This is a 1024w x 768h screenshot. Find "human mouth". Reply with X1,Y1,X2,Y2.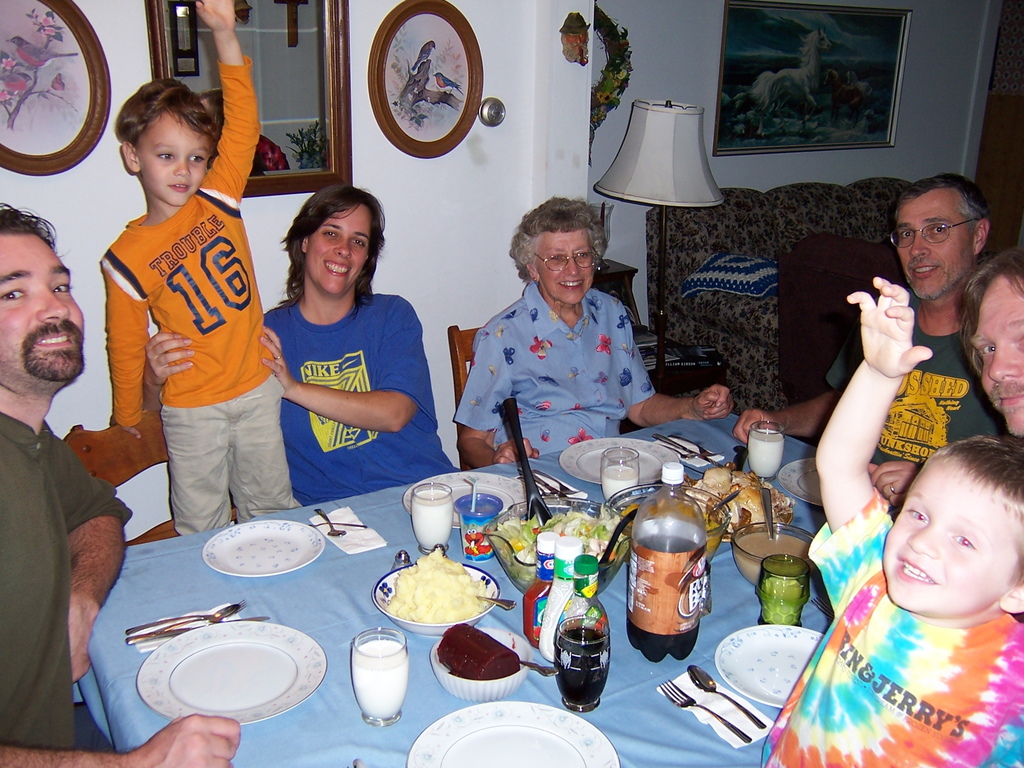
1000,392,1023,403.
